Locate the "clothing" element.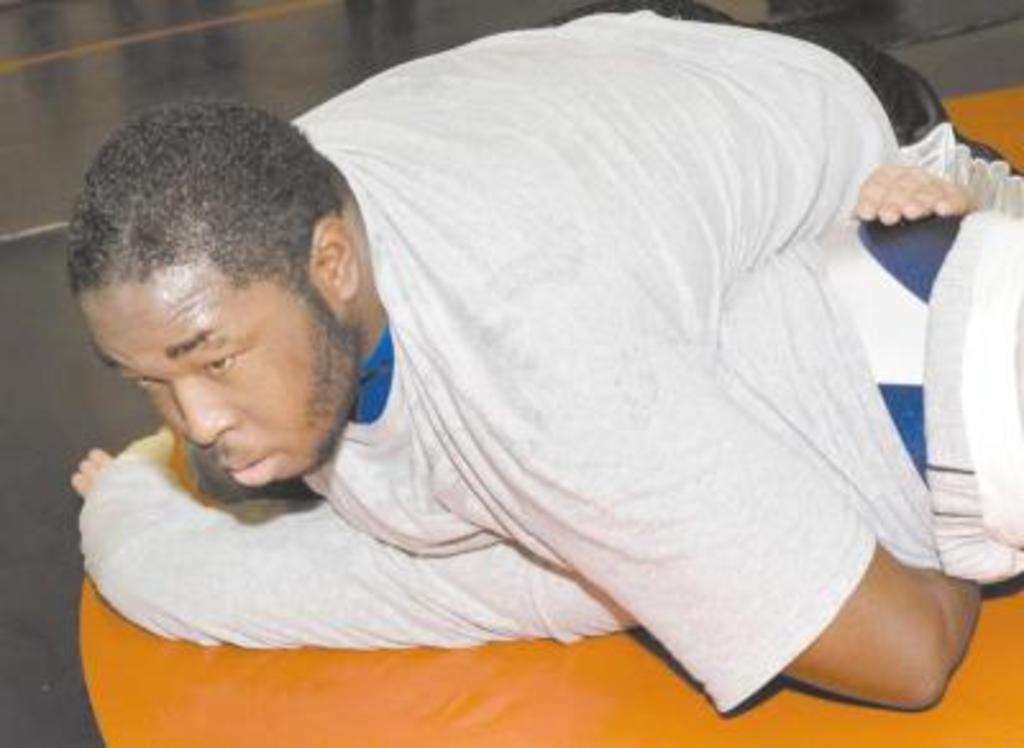
Element bbox: (187, 0, 1011, 712).
